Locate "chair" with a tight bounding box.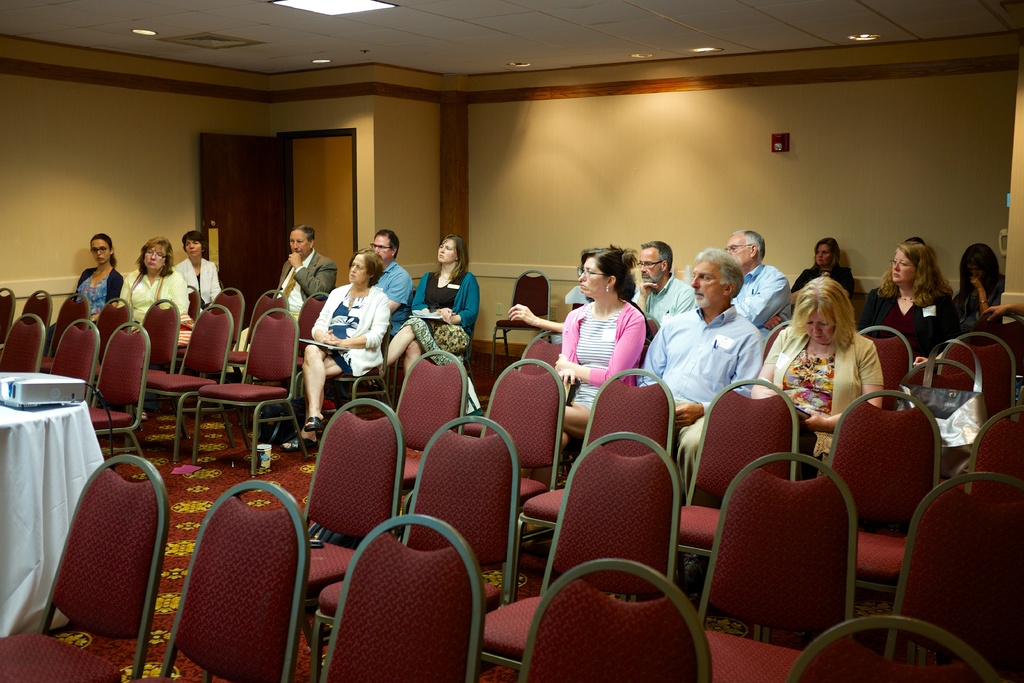
crop(516, 325, 561, 374).
